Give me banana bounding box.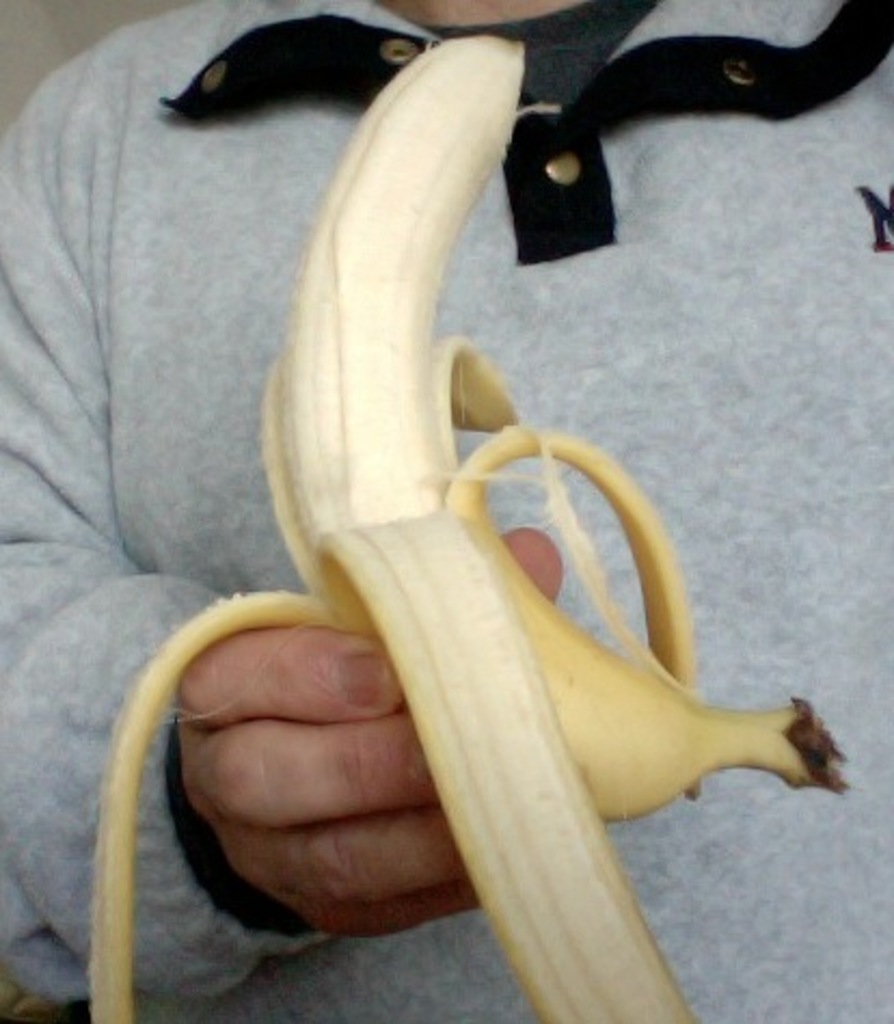
91/30/851/1022.
